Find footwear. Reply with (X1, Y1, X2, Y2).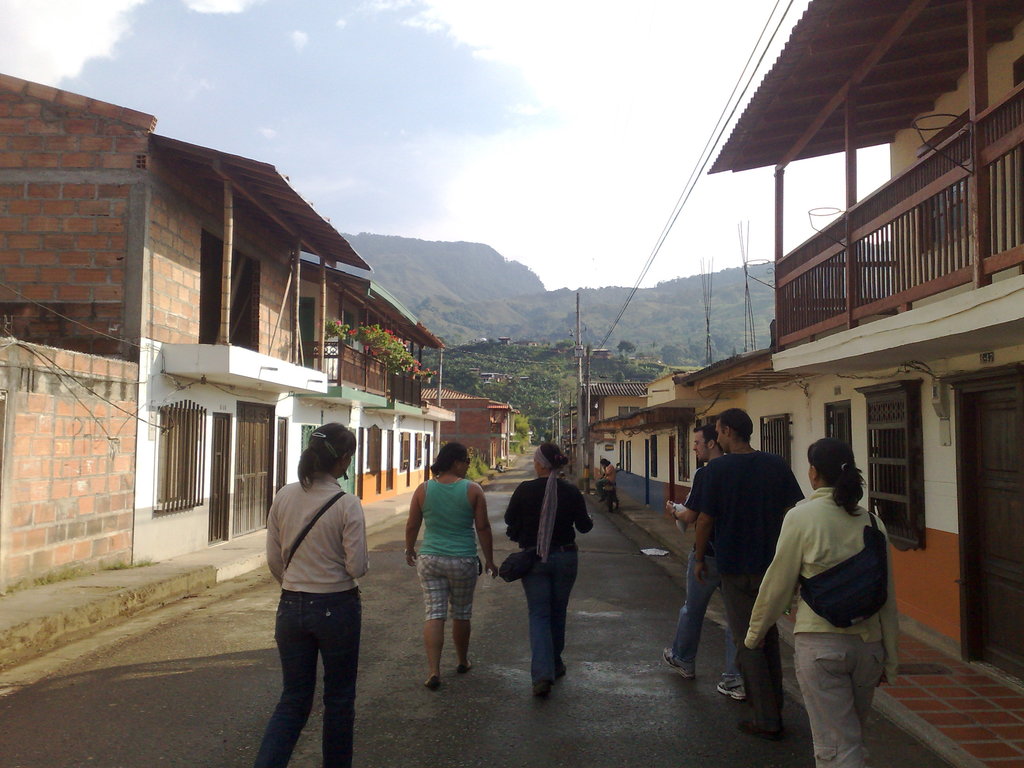
(662, 650, 693, 679).
